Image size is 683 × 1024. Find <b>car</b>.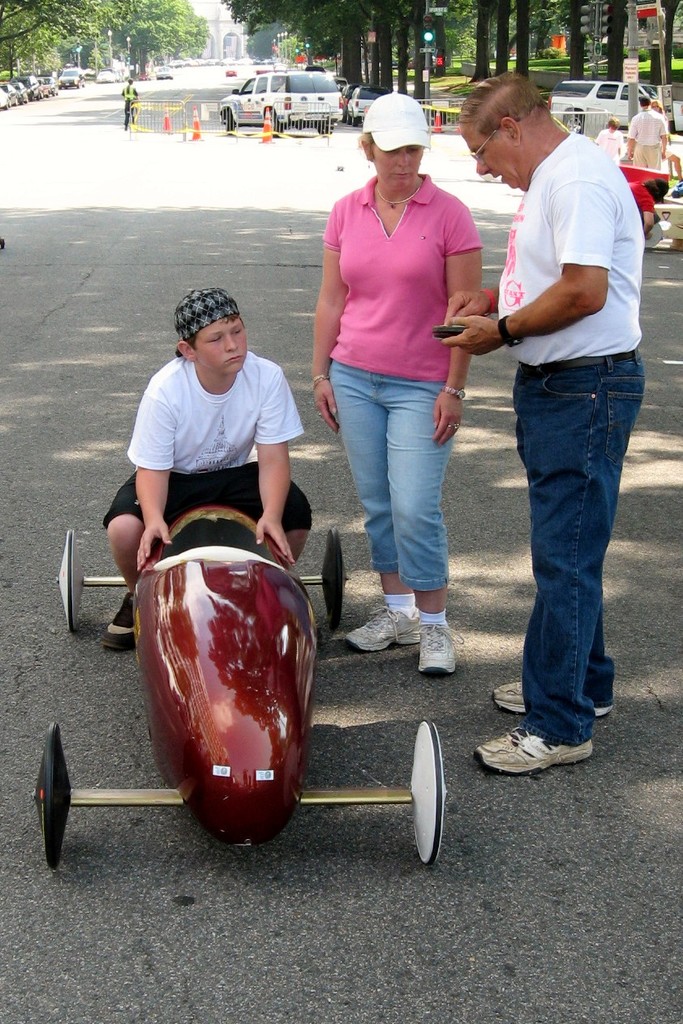
region(26, 73, 42, 99).
